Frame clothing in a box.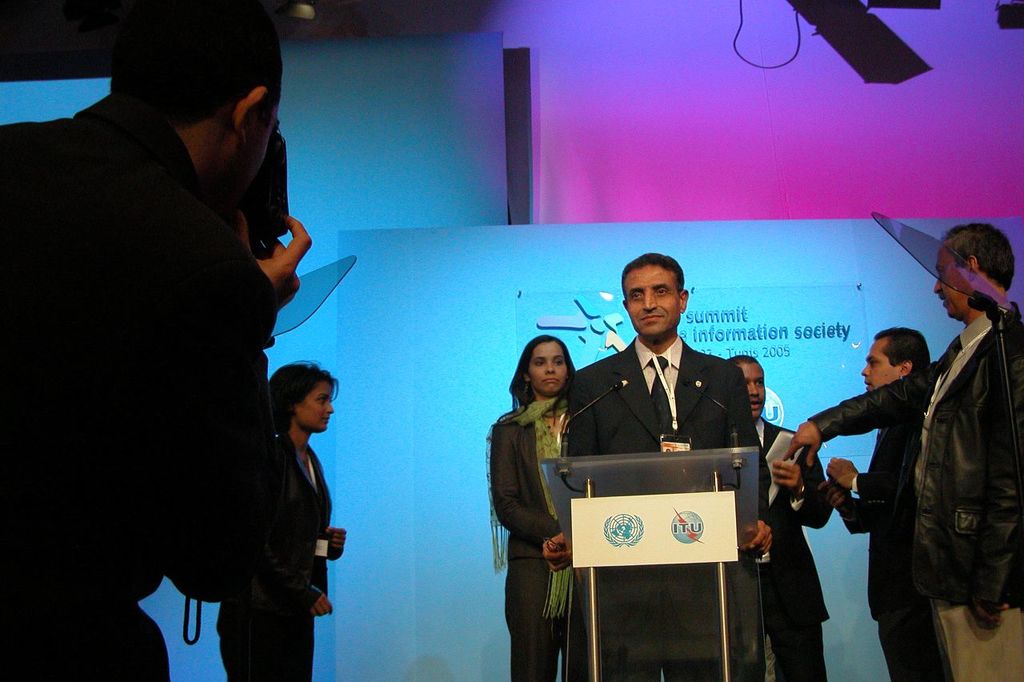
31/63/325/652.
